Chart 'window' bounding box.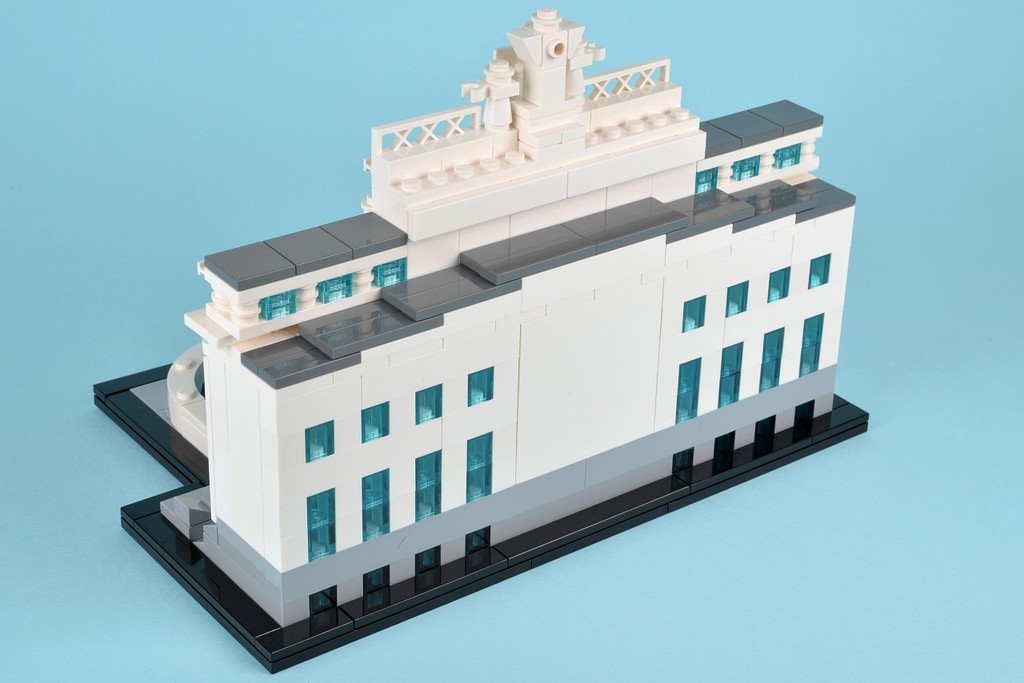
Charted: x1=466, y1=362, x2=492, y2=407.
